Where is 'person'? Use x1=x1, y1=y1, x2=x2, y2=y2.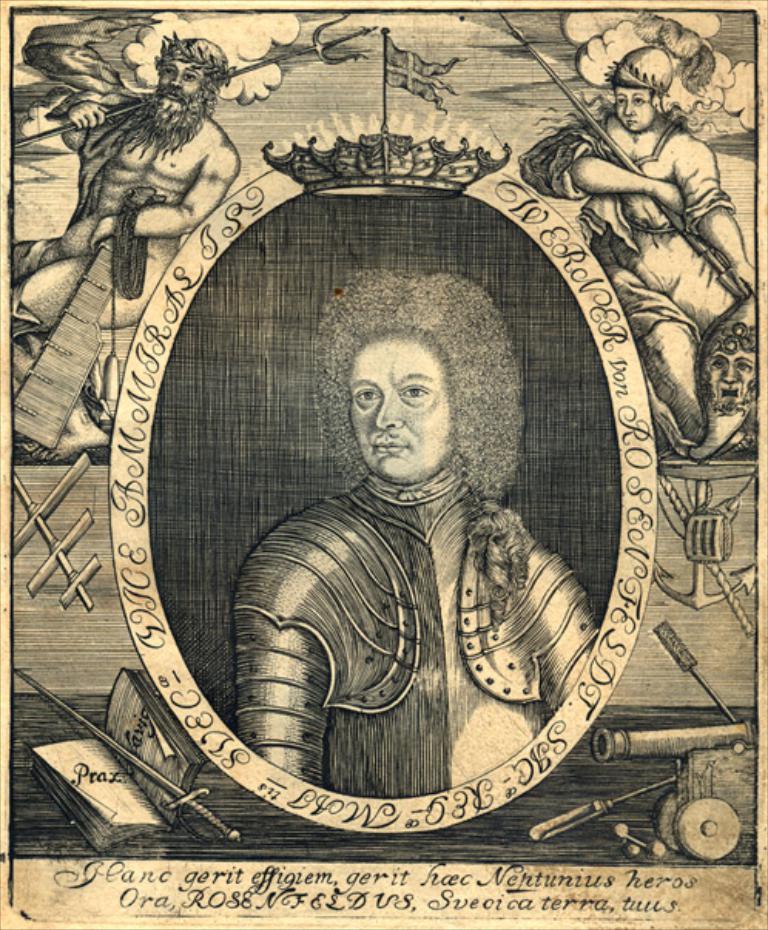
x1=523, y1=40, x2=757, y2=450.
